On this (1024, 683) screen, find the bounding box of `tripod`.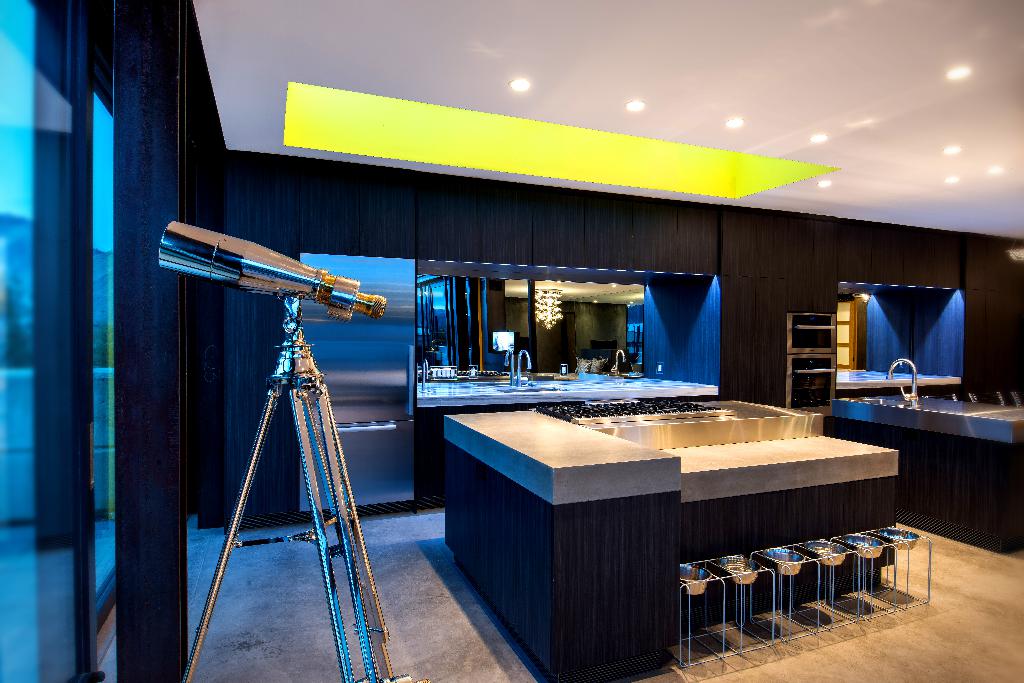
Bounding box: <box>184,294,430,682</box>.
